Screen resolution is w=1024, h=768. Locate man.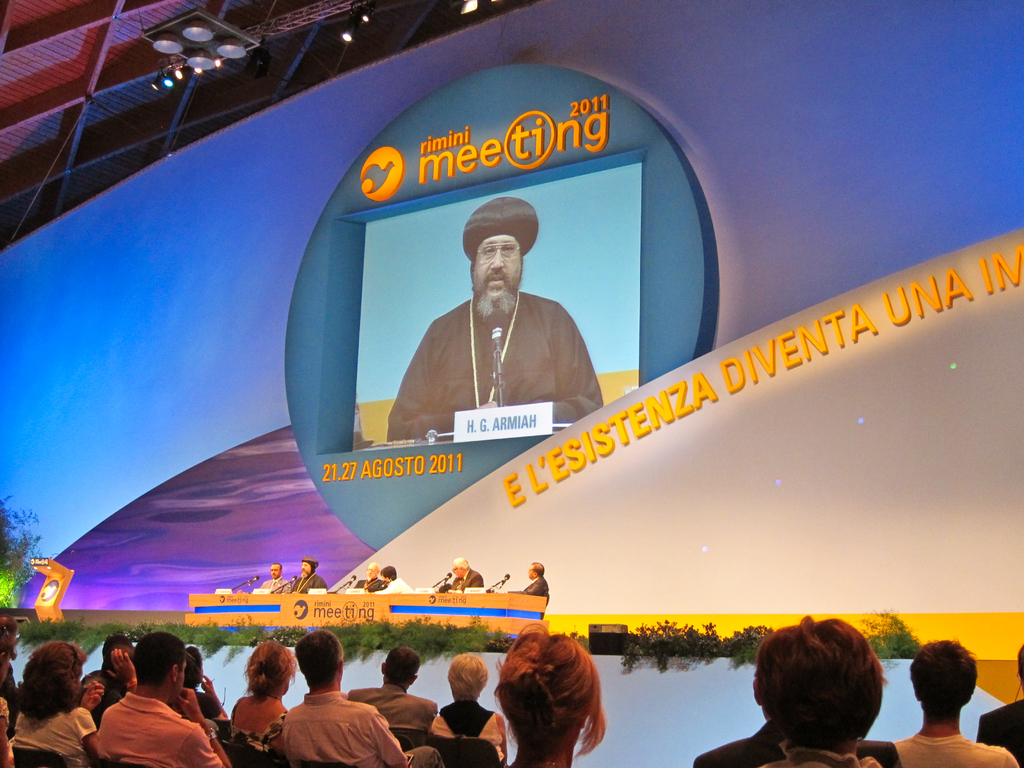
crop(440, 556, 483, 593).
